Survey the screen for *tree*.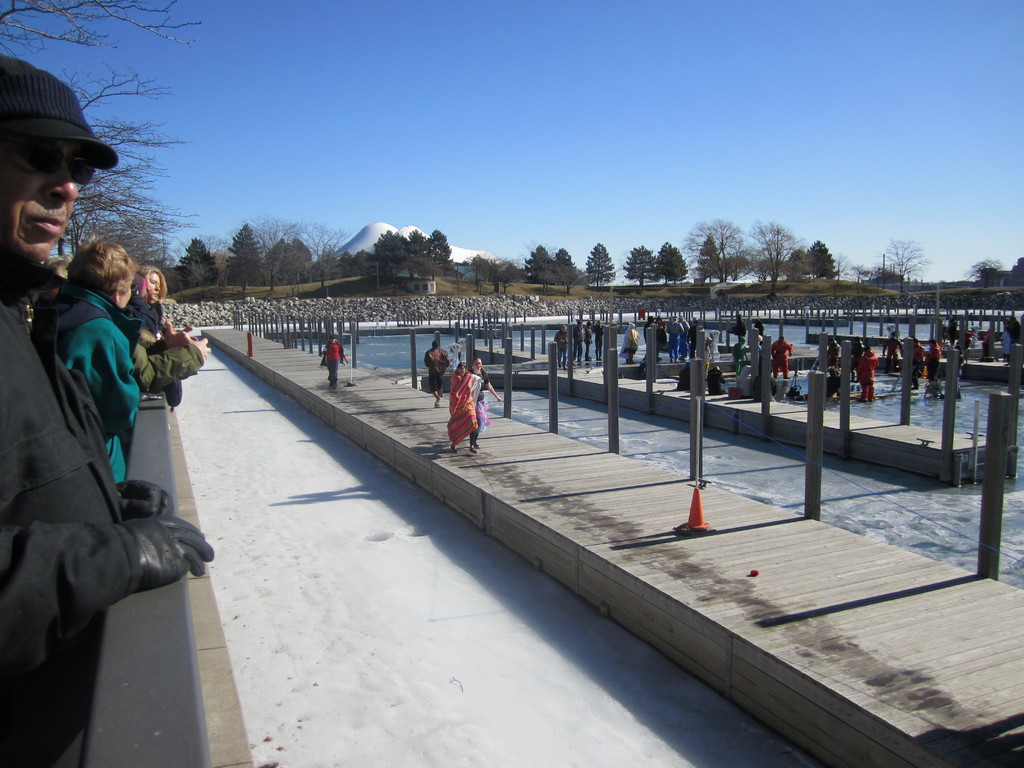
Survey found: BBox(657, 241, 687, 285).
